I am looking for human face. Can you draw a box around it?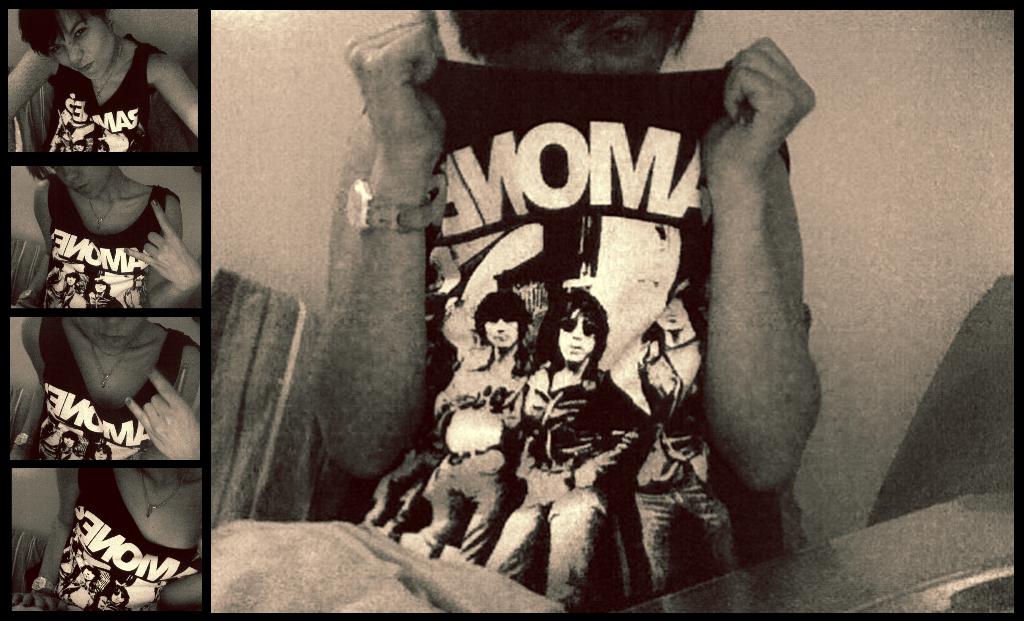
Sure, the bounding box is left=484, top=318, right=515, bottom=348.
